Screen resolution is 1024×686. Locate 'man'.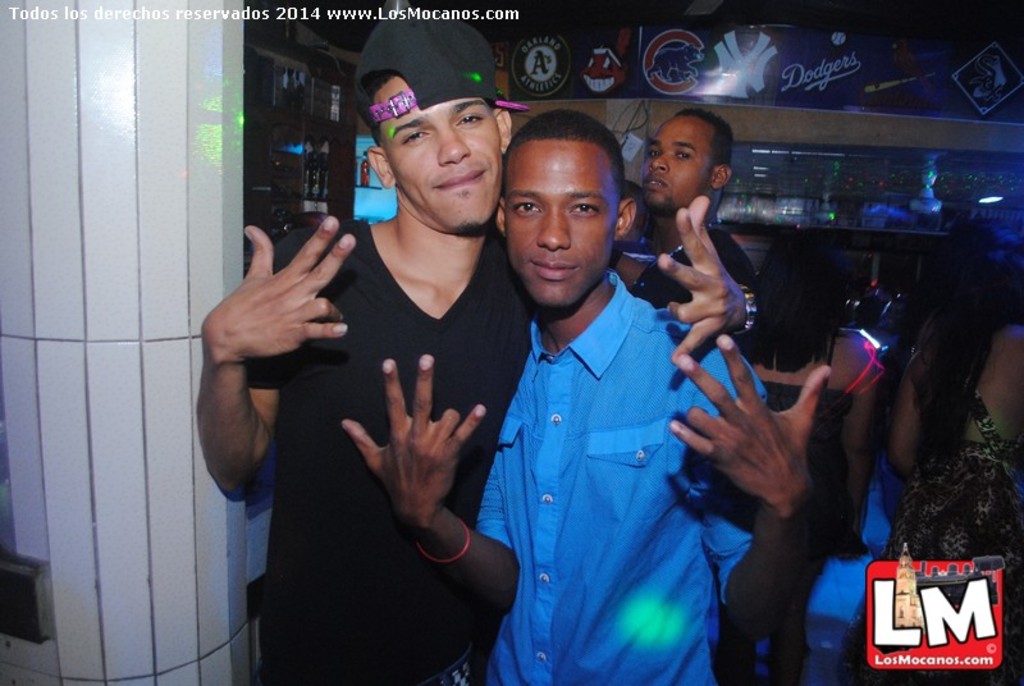
rect(344, 108, 829, 685).
